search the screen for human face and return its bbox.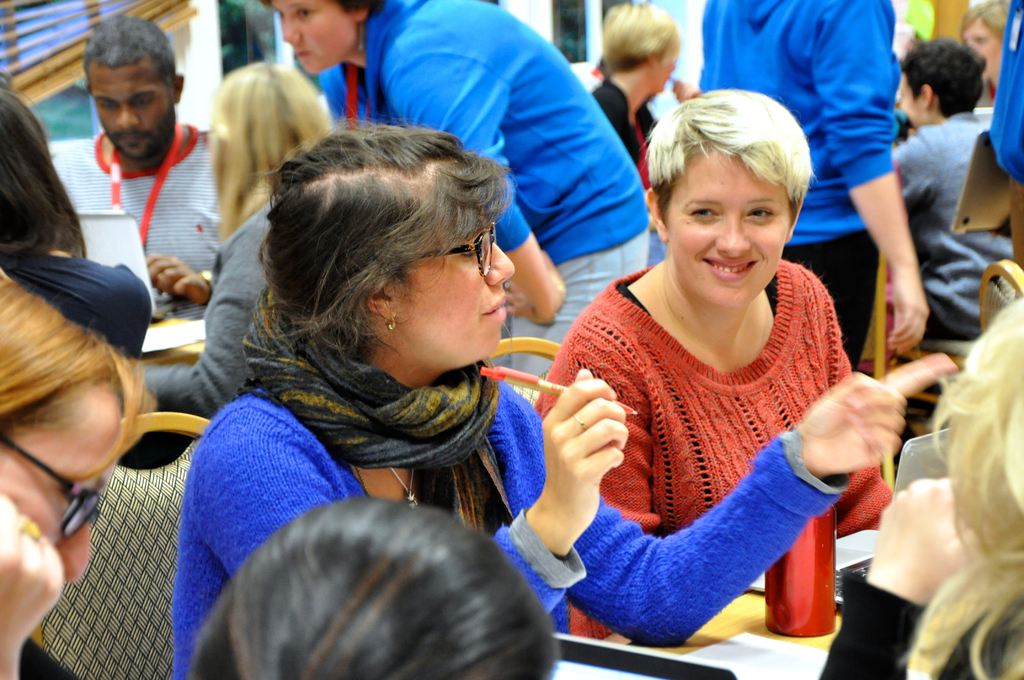
Found: region(412, 194, 518, 380).
